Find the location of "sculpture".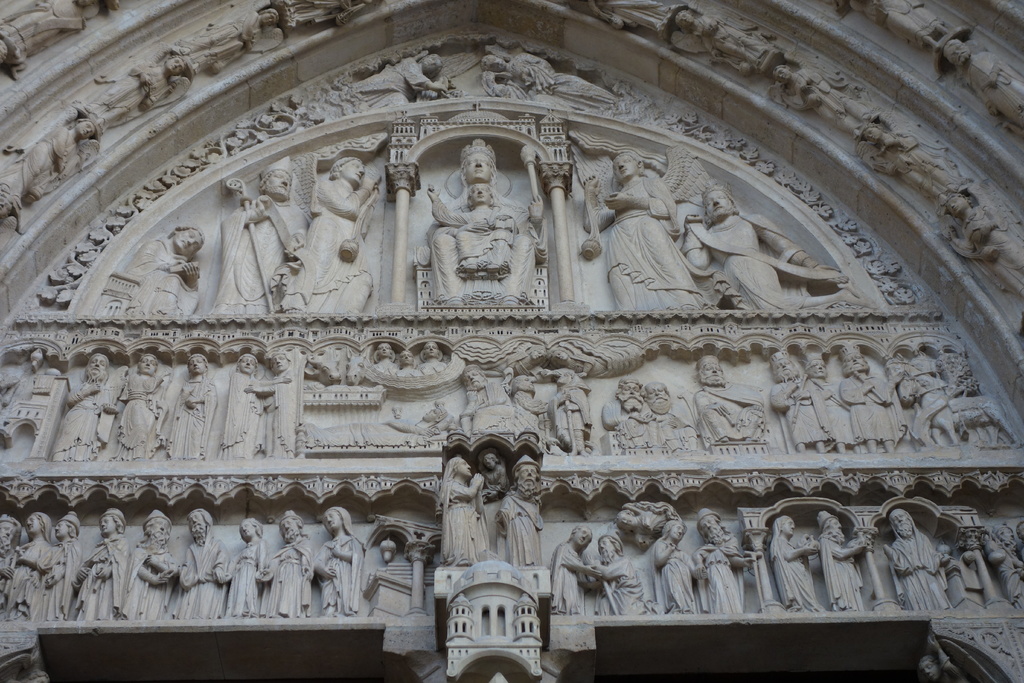
Location: left=63, top=513, right=130, bottom=620.
